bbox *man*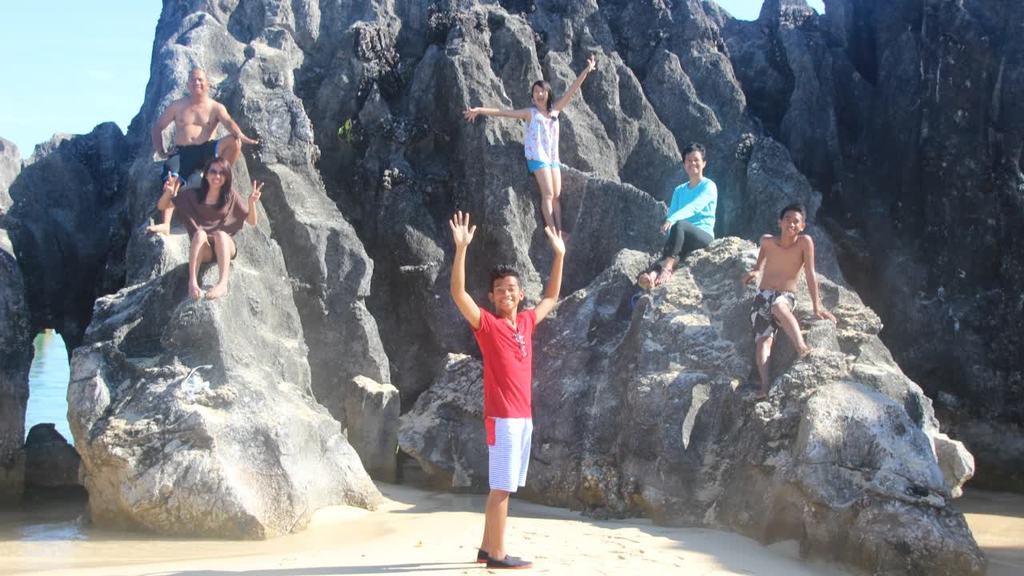
x1=453 y1=212 x2=561 y2=562
